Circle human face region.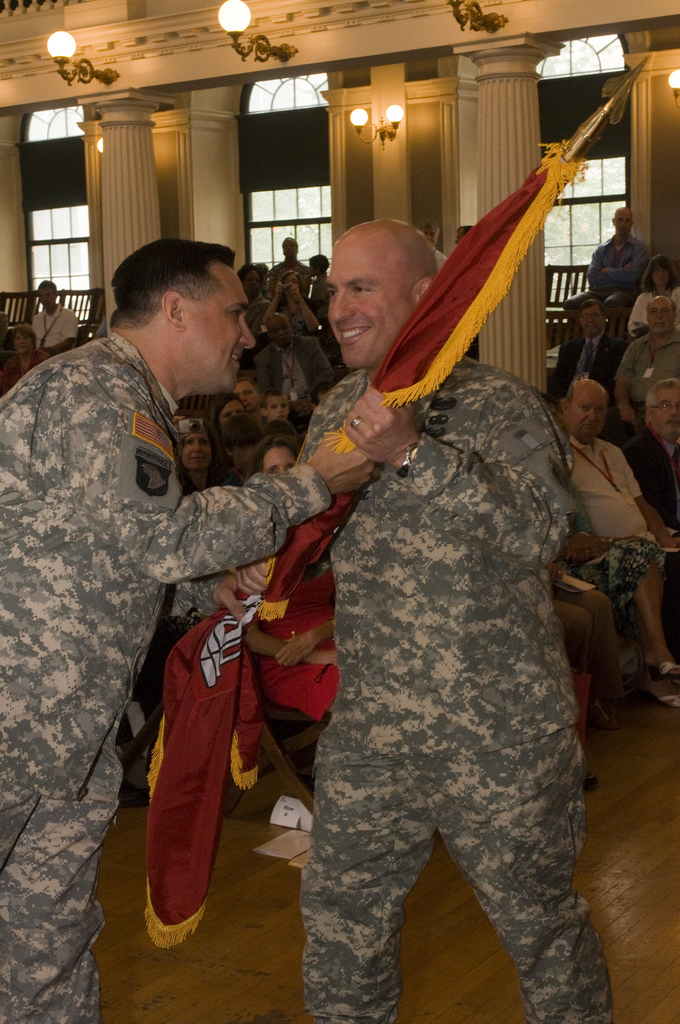
Region: {"left": 569, "top": 390, "right": 603, "bottom": 438}.
